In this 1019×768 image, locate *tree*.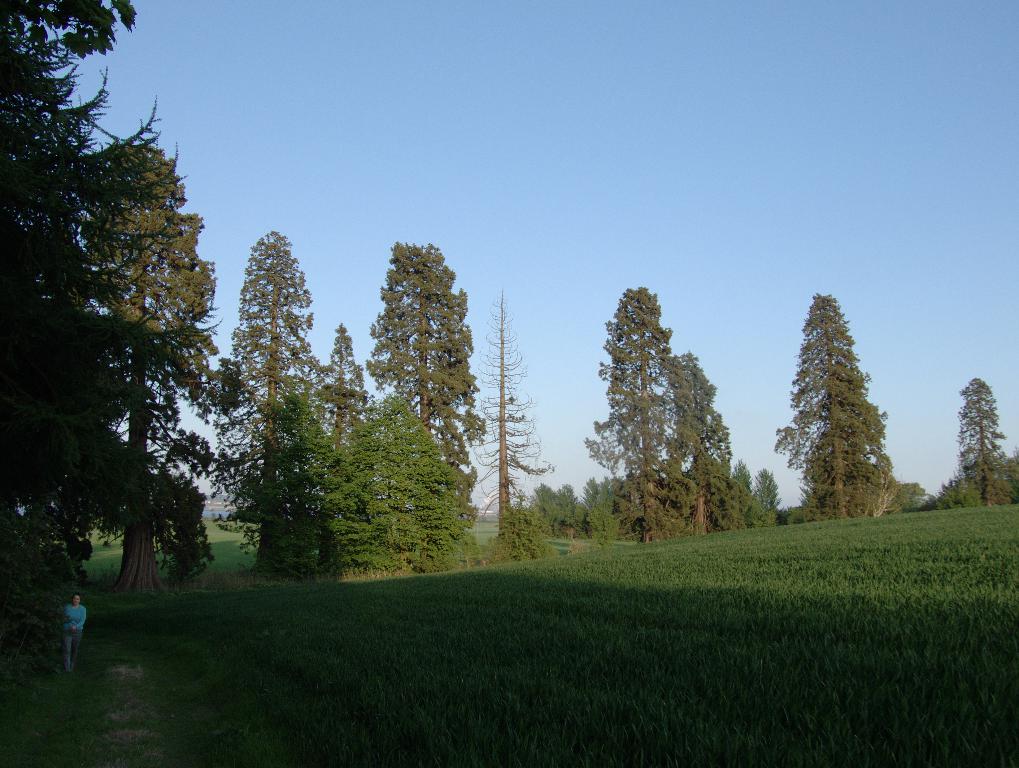
Bounding box: [518, 458, 785, 545].
